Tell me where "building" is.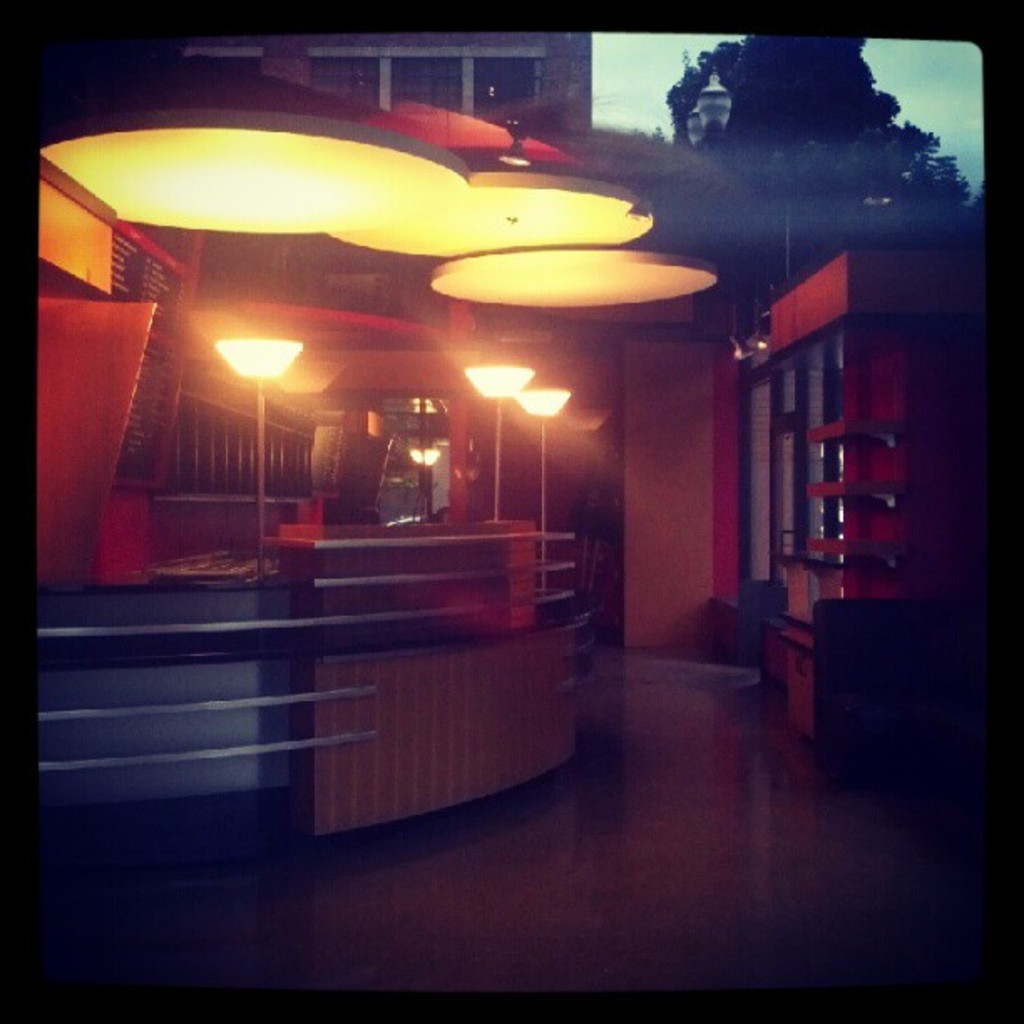
"building" is at [left=32, top=79, right=987, bottom=991].
